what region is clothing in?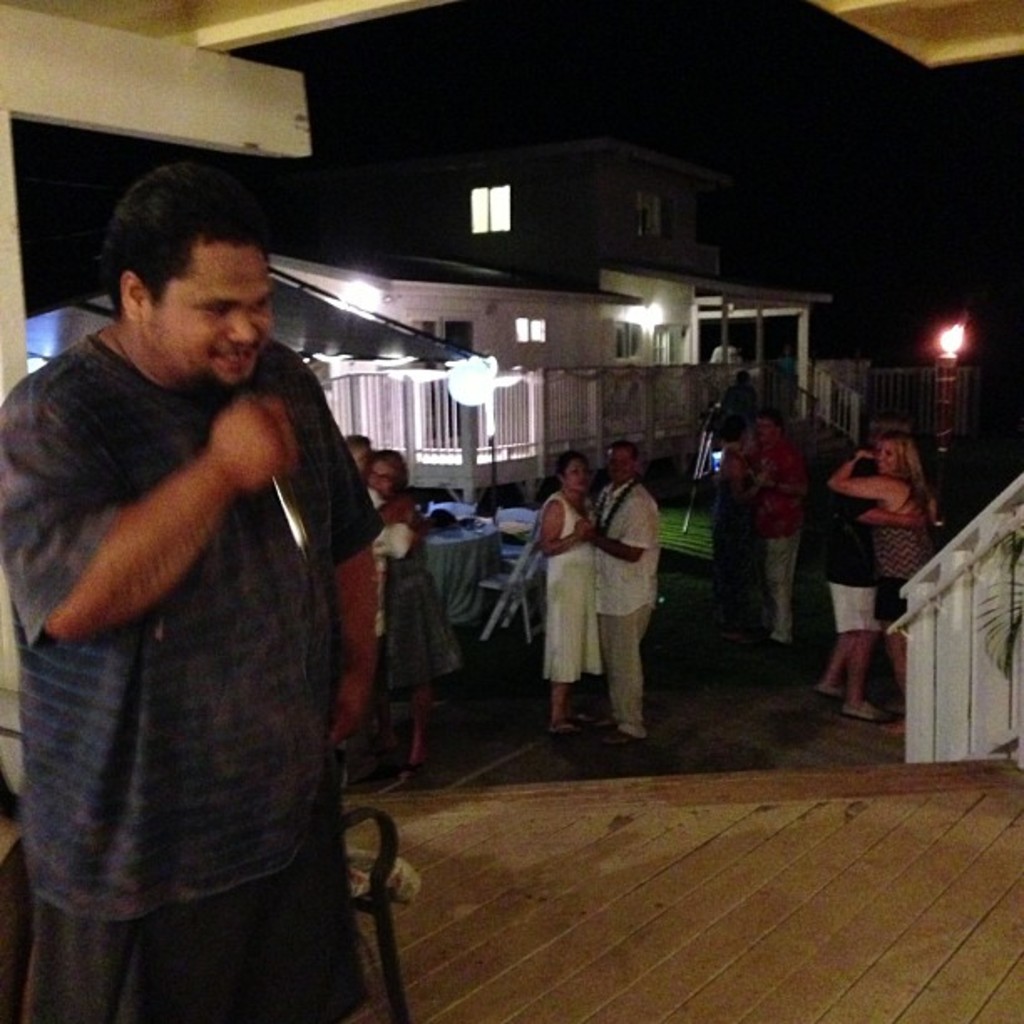
rect(385, 507, 458, 686).
